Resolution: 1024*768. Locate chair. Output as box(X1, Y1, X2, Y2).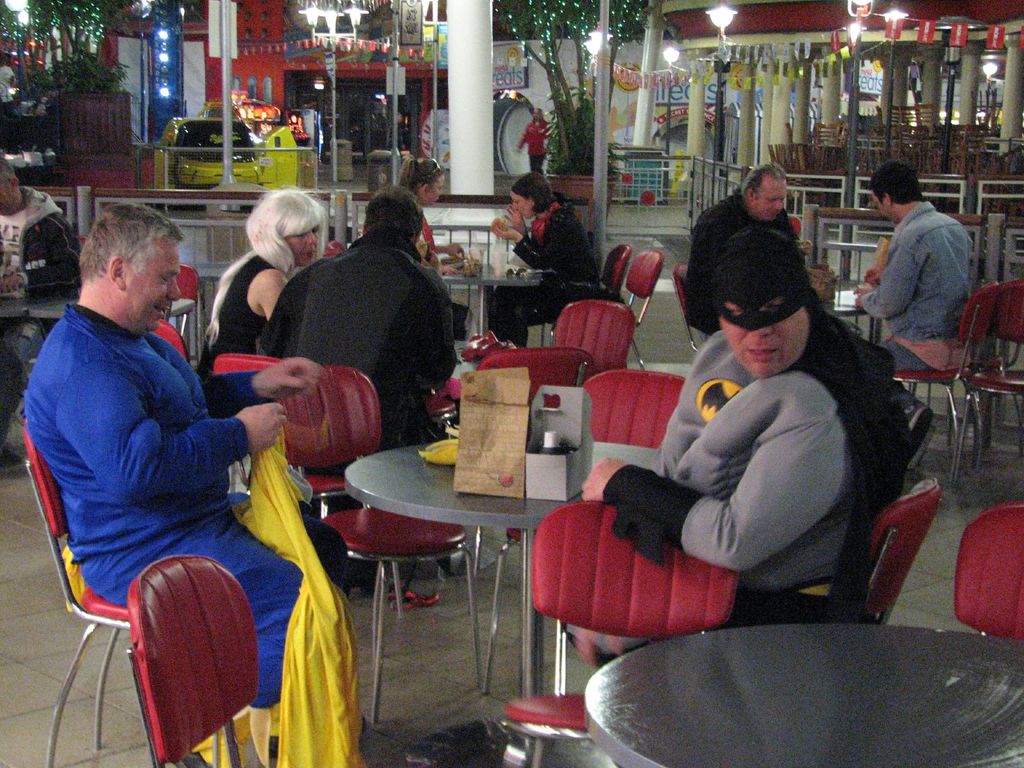
box(159, 264, 202, 346).
